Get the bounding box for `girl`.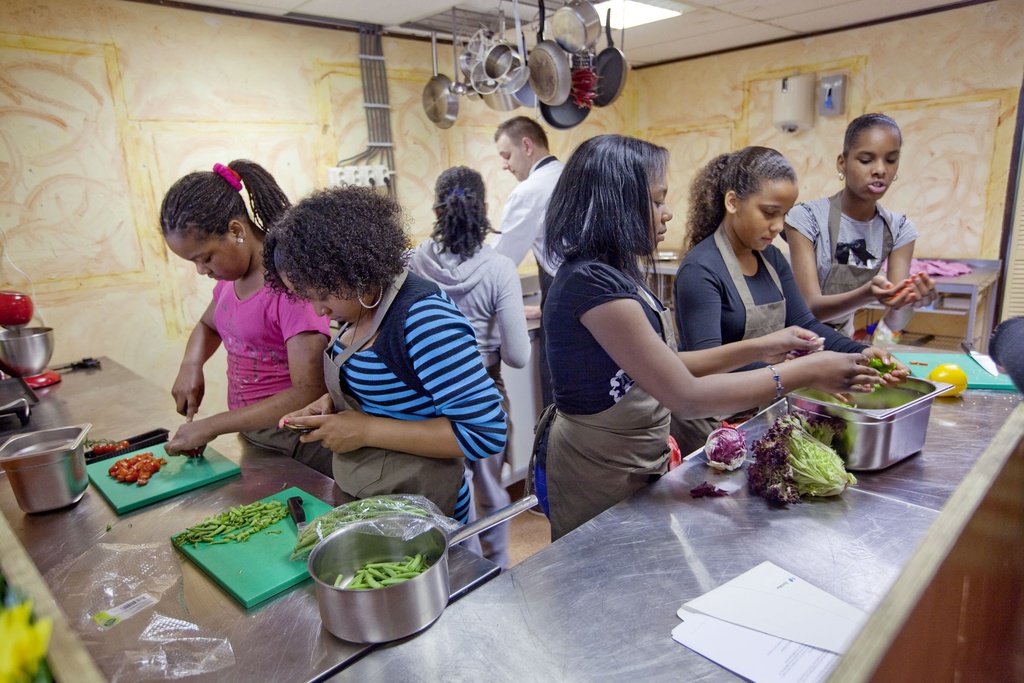
(401, 165, 538, 567).
